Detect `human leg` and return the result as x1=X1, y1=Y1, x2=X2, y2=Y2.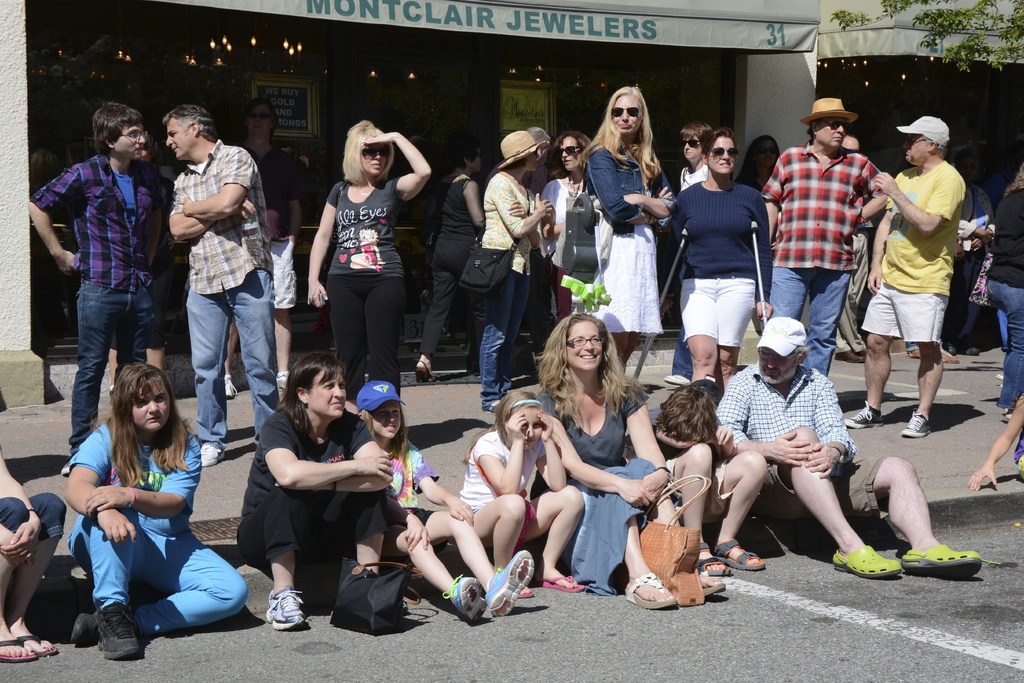
x1=65, y1=280, x2=119, y2=449.
